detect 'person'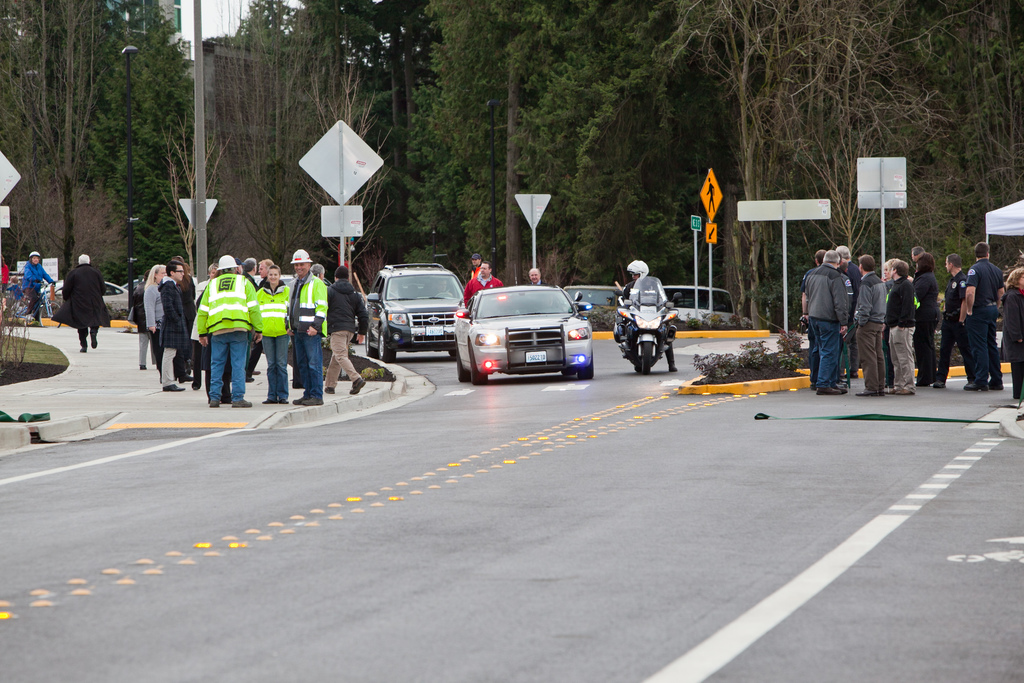
(530,263,543,284)
